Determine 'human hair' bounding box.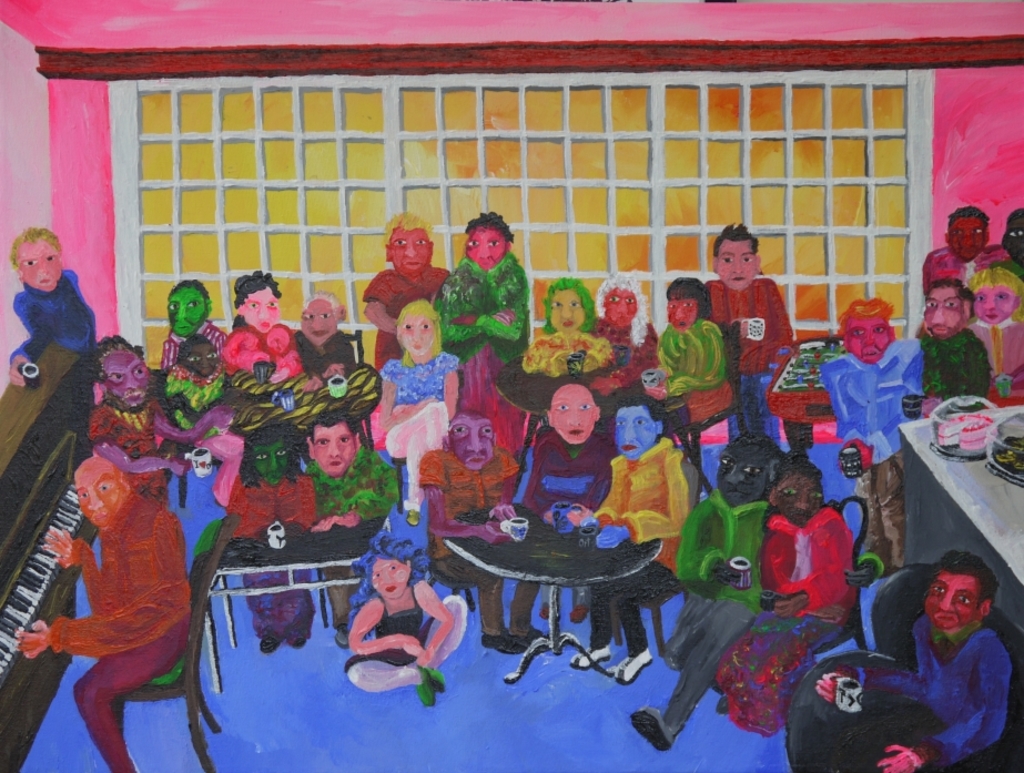
Determined: 1005 206 1023 227.
